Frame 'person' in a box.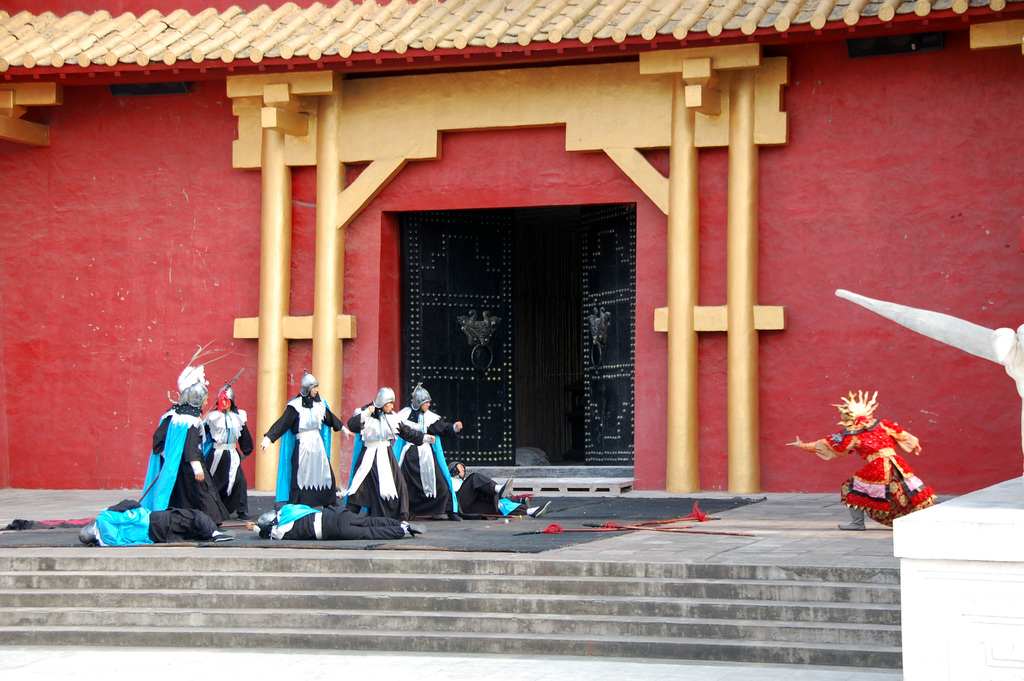
[x1=448, y1=457, x2=553, y2=518].
